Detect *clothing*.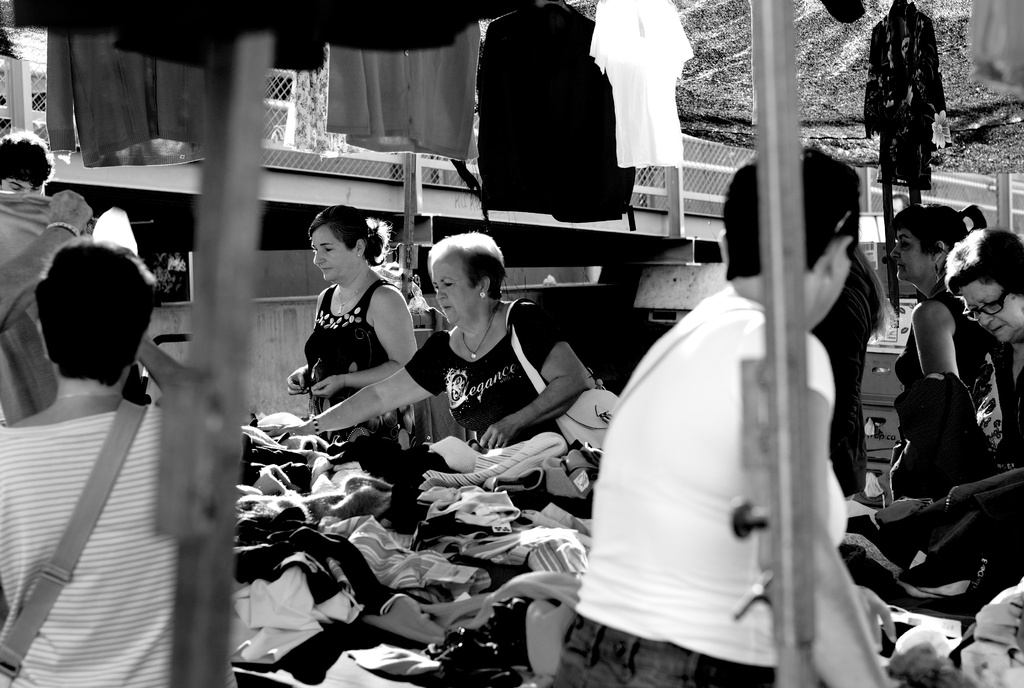
Detected at 300, 265, 398, 439.
